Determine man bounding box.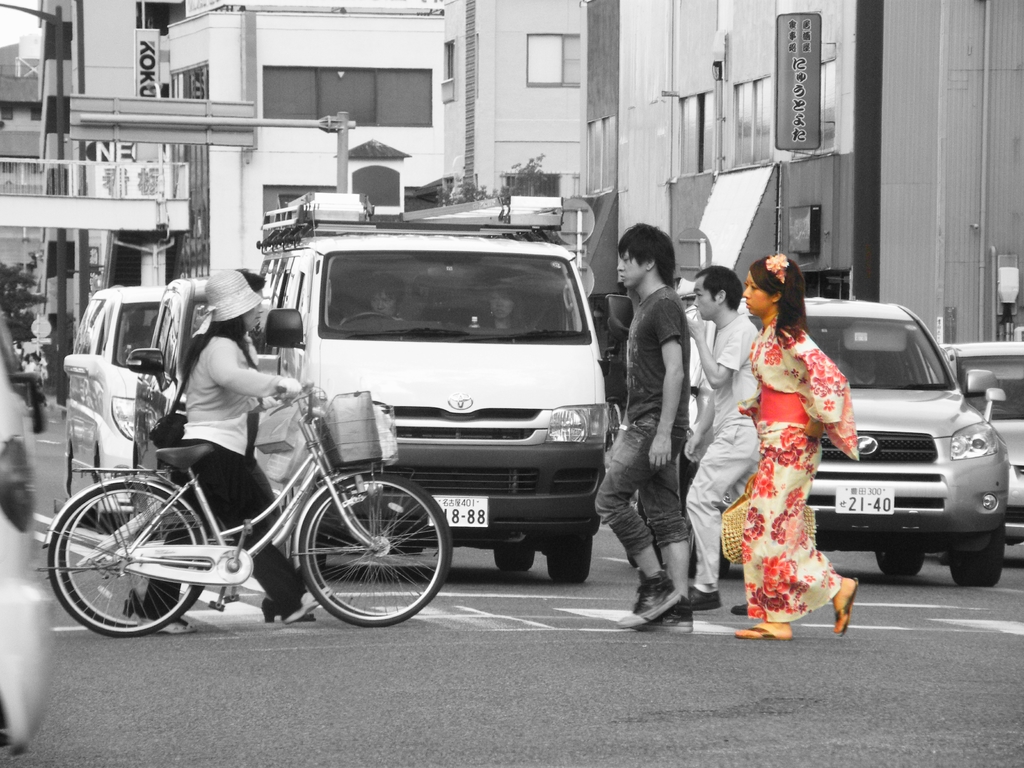
Determined: bbox=(592, 220, 689, 630).
